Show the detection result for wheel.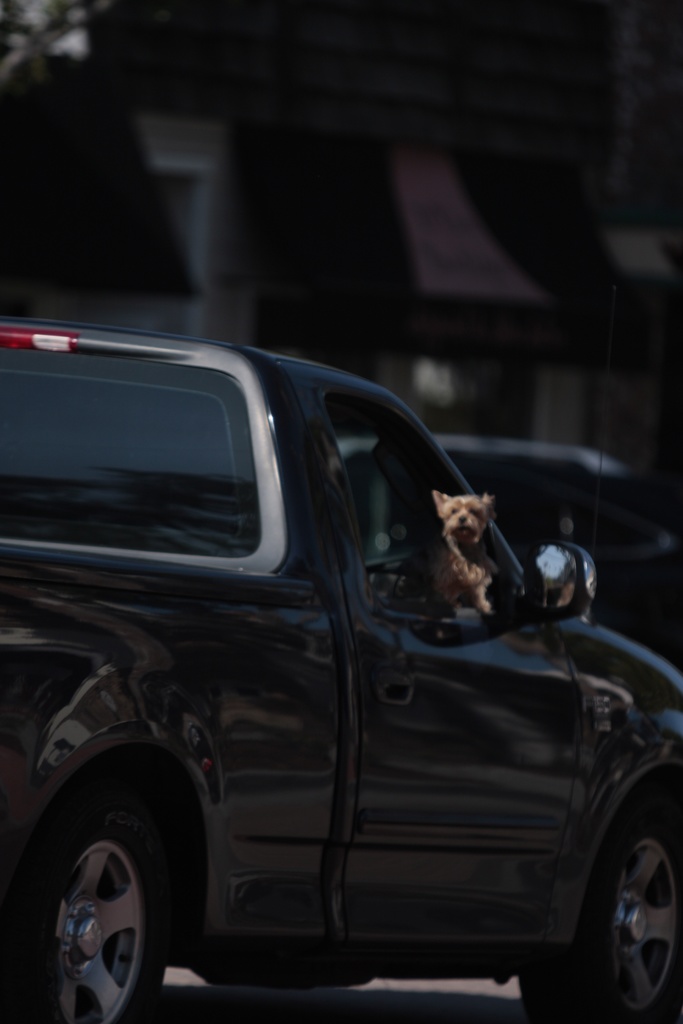
<bbox>529, 774, 682, 1023</bbox>.
